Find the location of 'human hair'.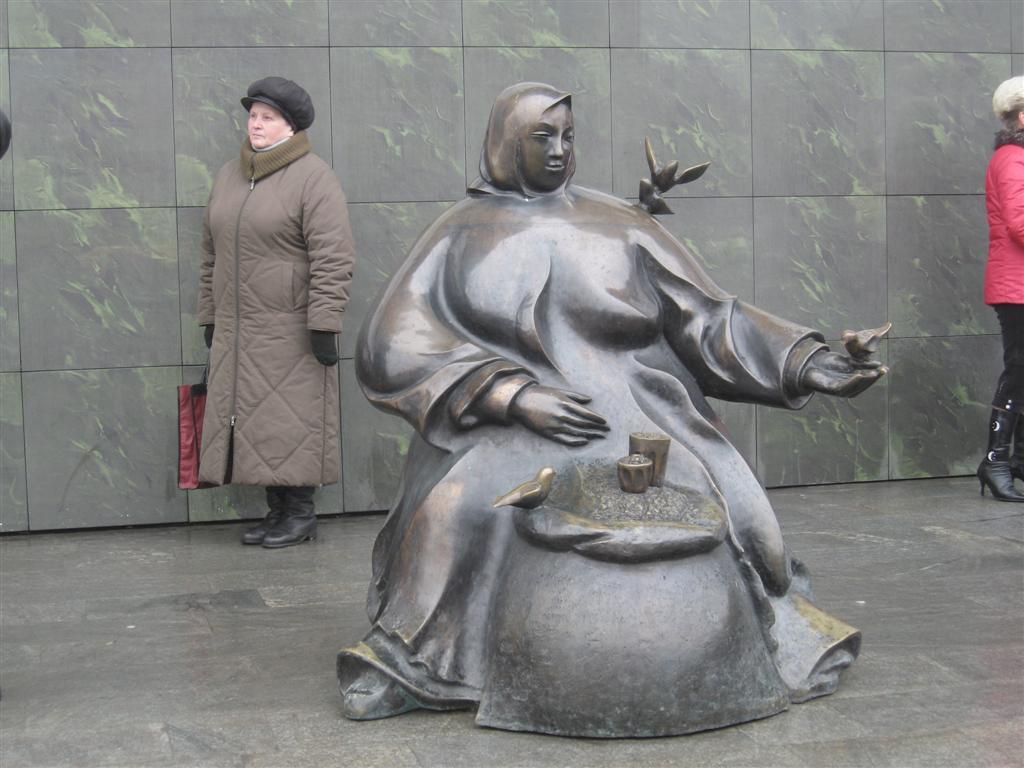
Location: 224/73/309/151.
